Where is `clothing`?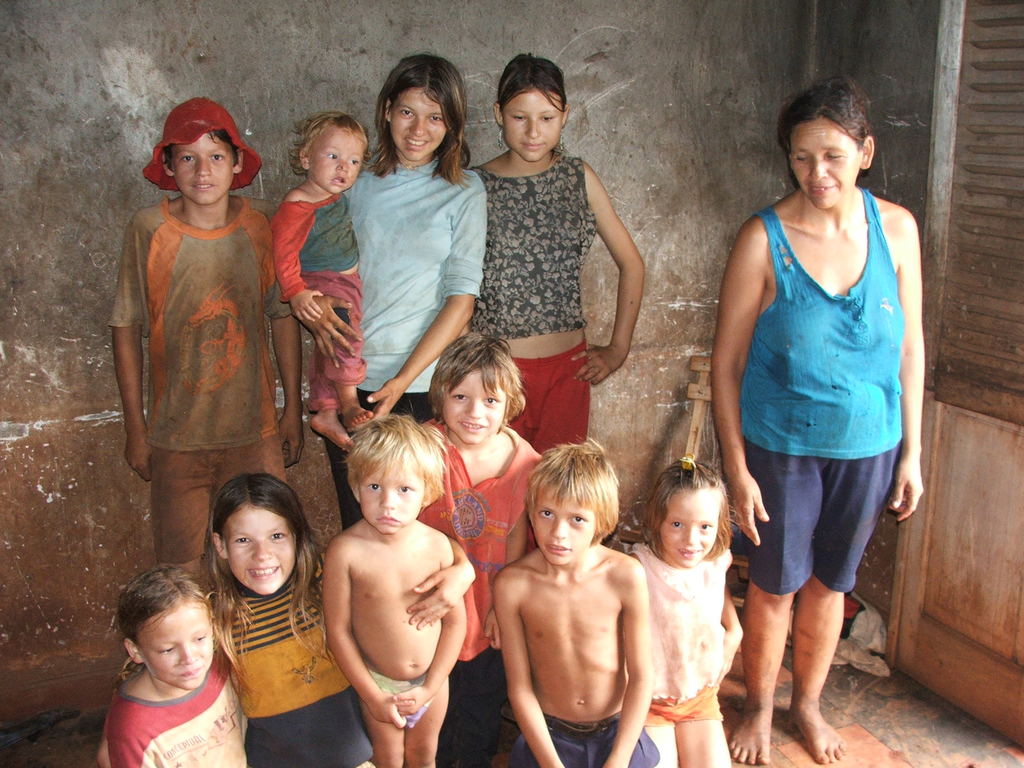
102,645,255,767.
